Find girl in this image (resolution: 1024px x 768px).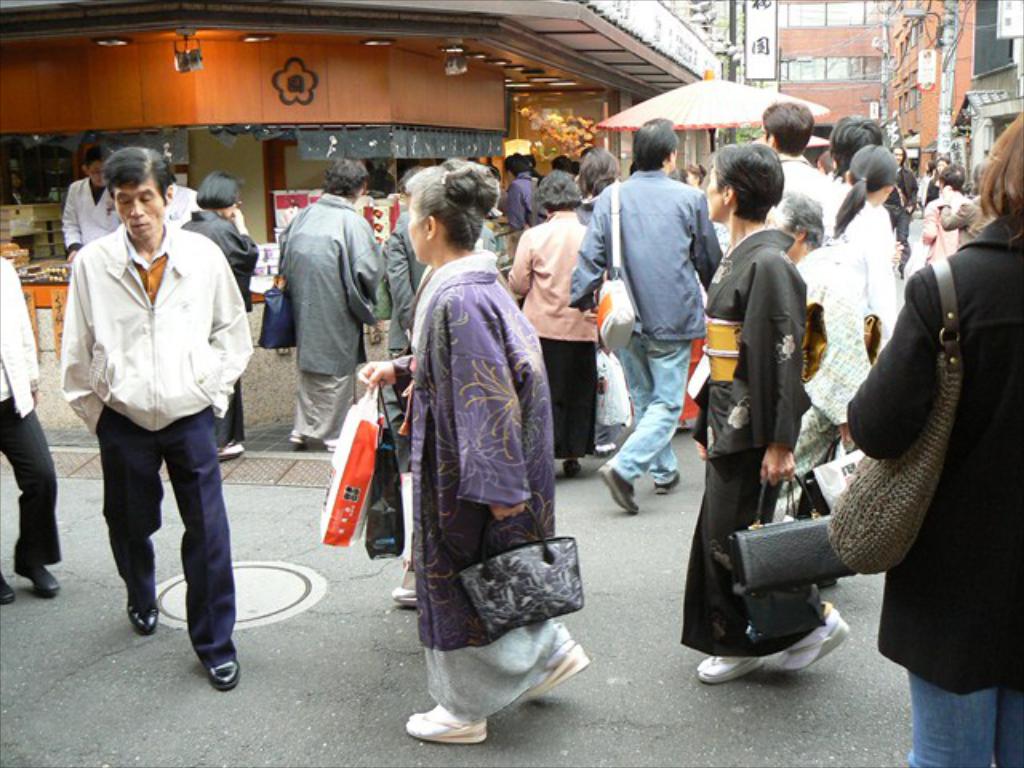
bbox(792, 142, 914, 534).
